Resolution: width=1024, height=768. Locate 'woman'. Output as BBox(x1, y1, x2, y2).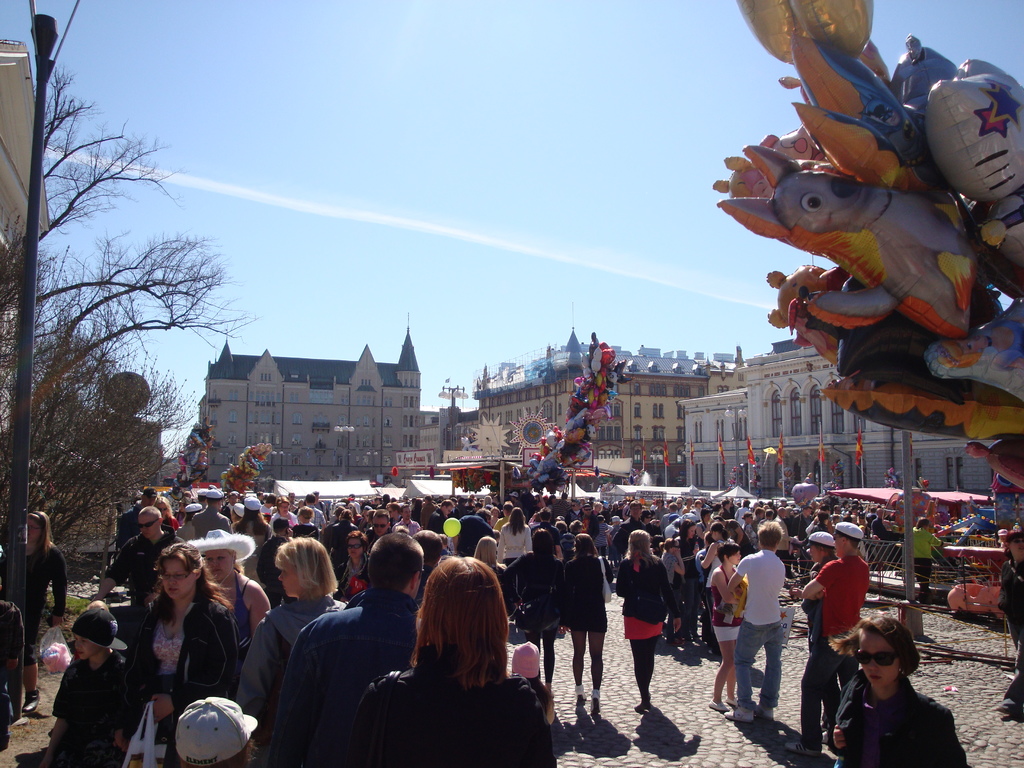
BBox(557, 527, 624, 715).
